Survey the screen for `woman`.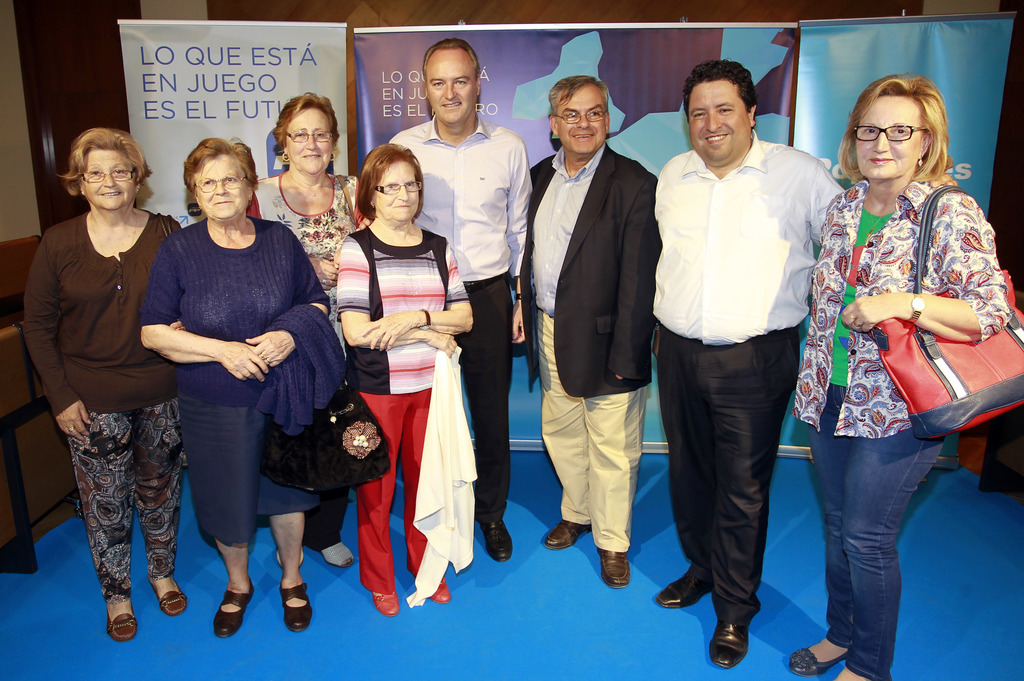
Survey found: (134, 138, 340, 630).
